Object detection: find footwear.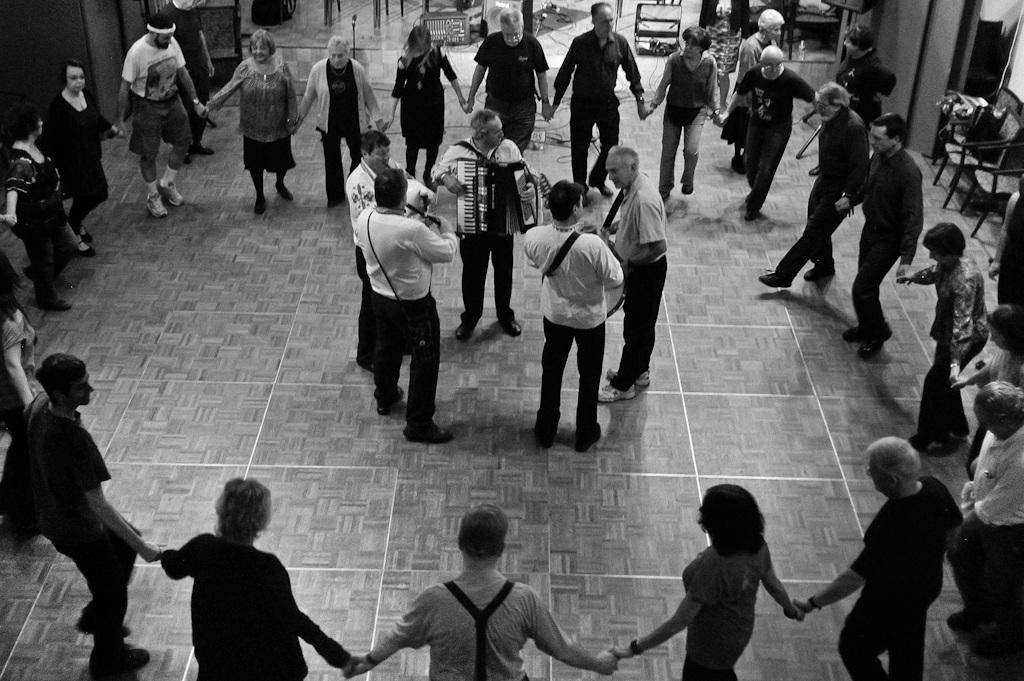
BBox(605, 364, 653, 386).
